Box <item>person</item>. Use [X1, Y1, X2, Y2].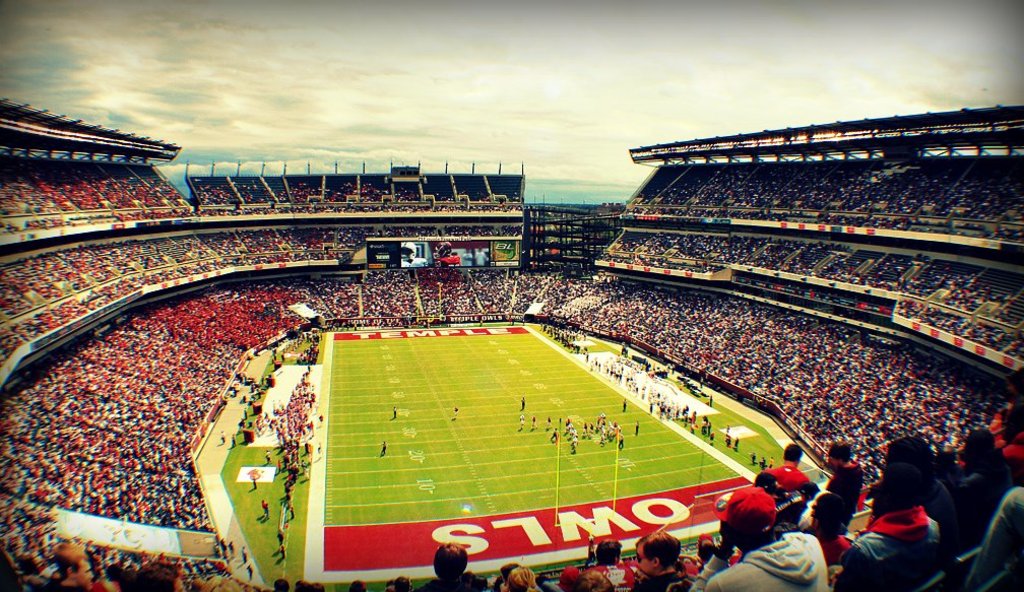
[829, 469, 940, 591].
